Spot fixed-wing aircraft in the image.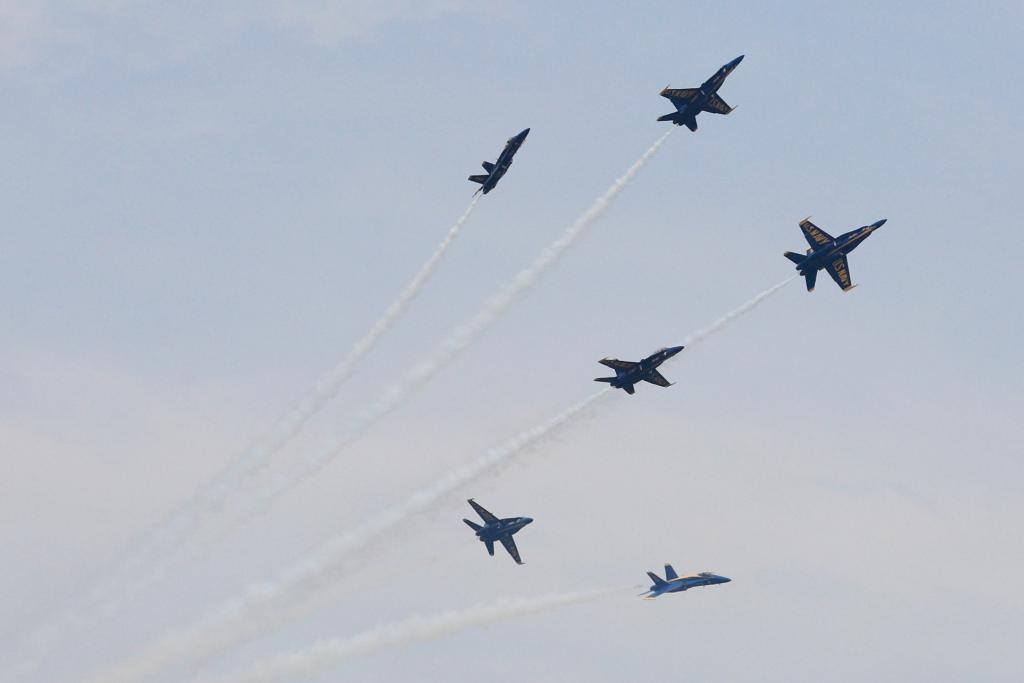
fixed-wing aircraft found at [left=632, top=561, right=733, bottom=602].
